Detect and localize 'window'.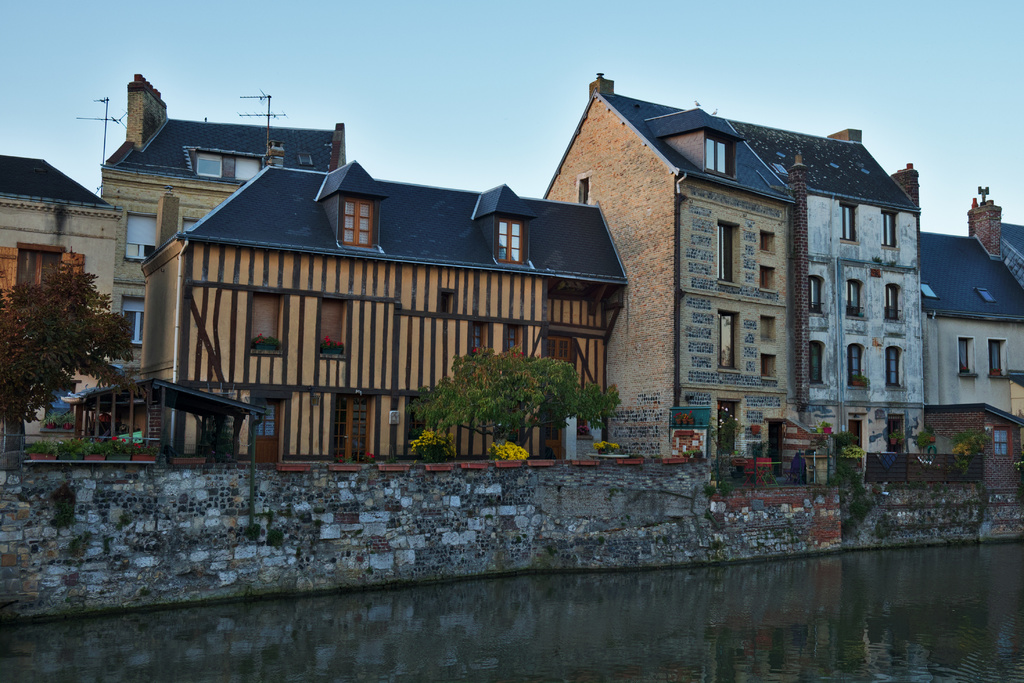
Localized at [719,312,745,372].
